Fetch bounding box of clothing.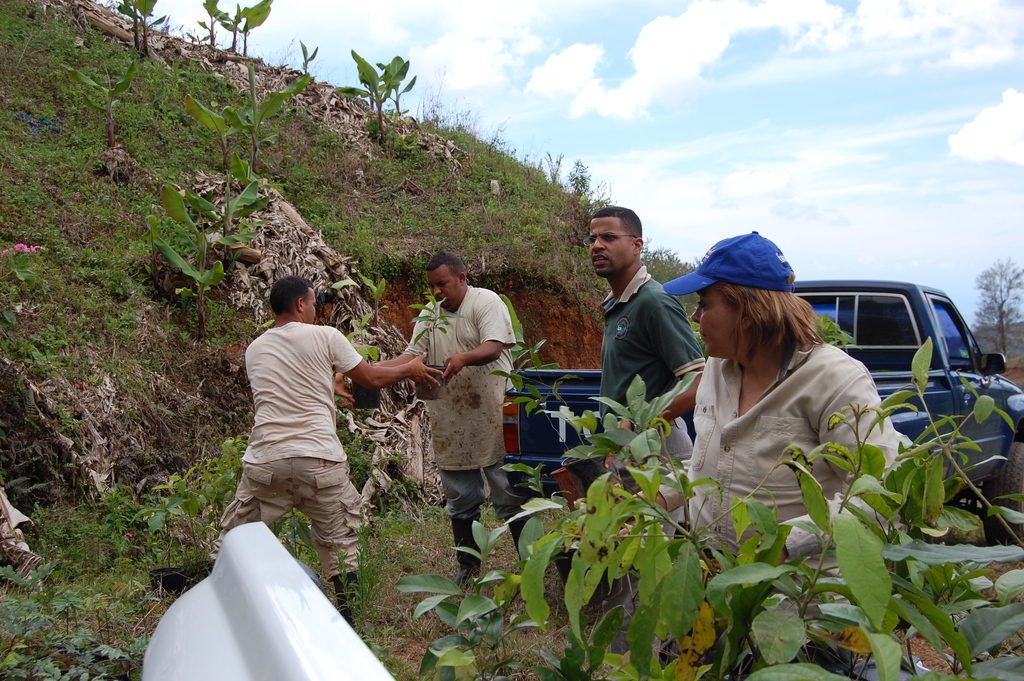
Bbox: [564,269,709,524].
